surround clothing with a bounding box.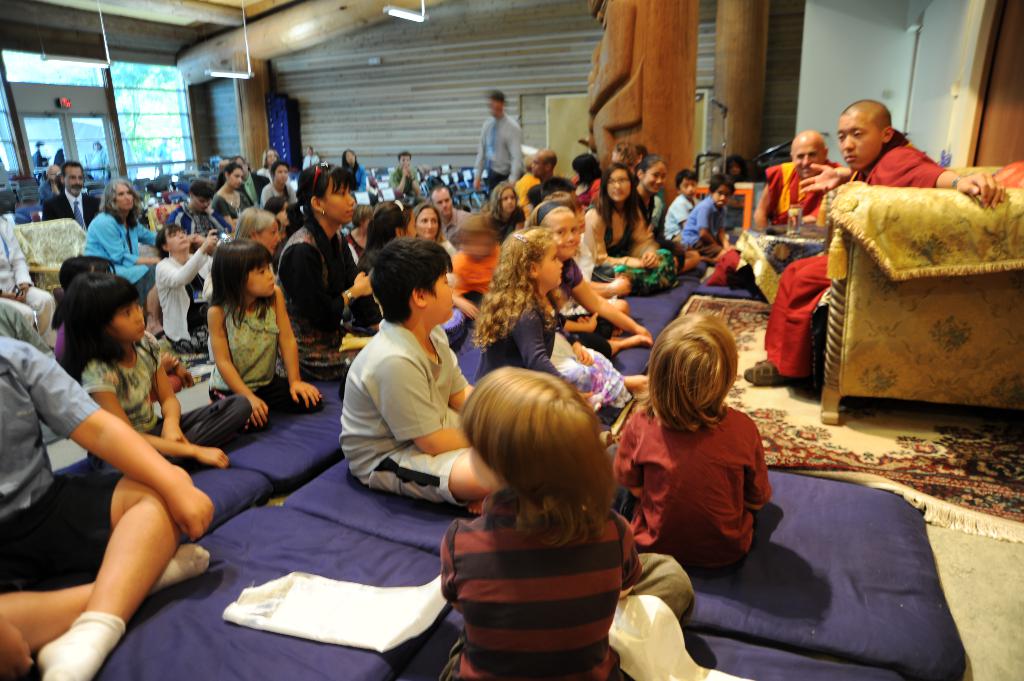
bbox(631, 390, 783, 593).
